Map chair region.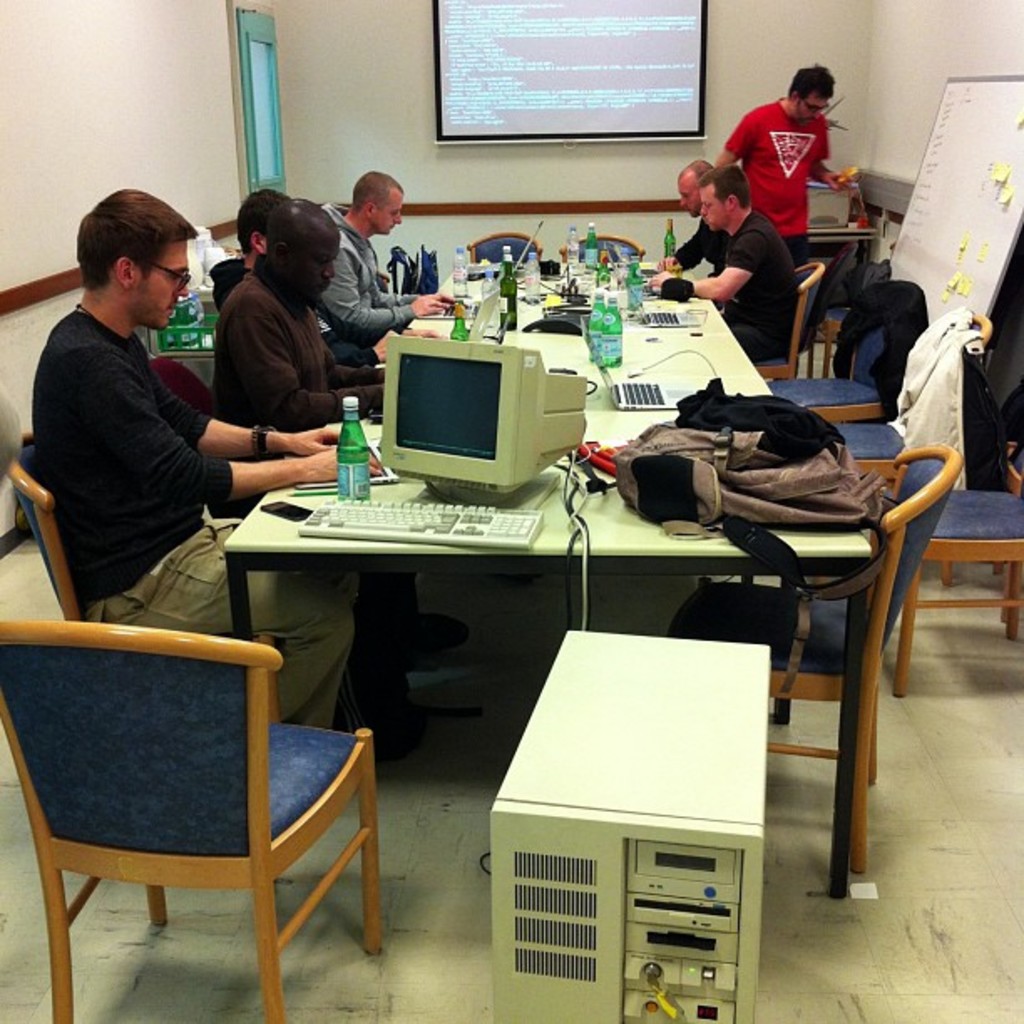
Mapped to box=[791, 291, 914, 417].
